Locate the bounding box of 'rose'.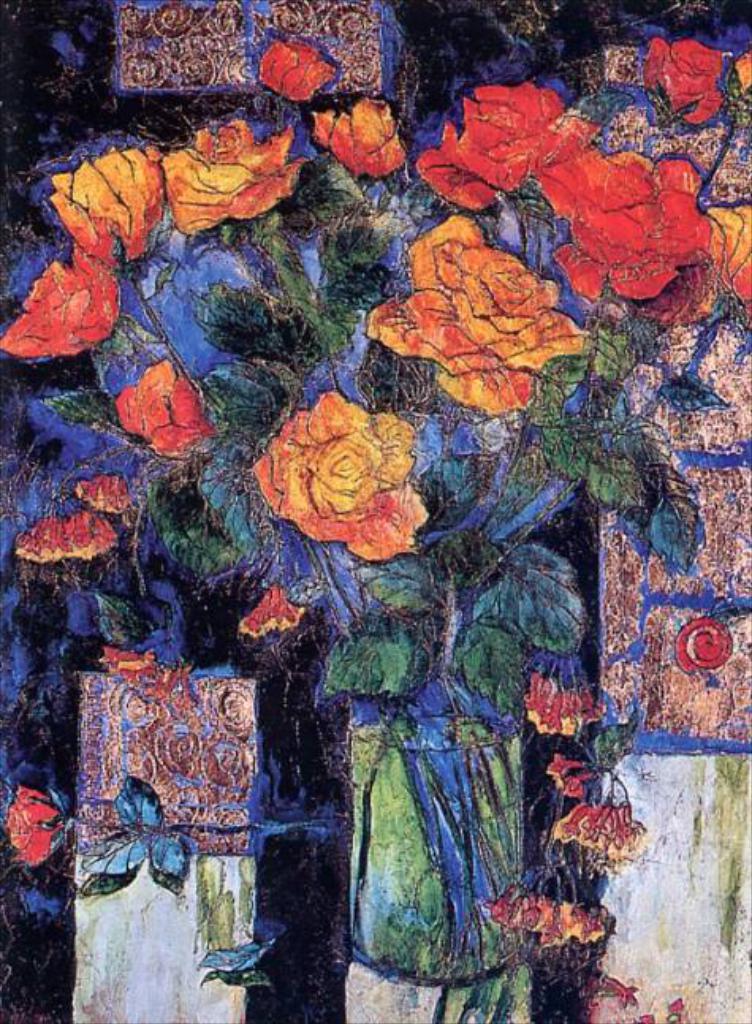
Bounding box: bbox=[120, 356, 212, 459].
